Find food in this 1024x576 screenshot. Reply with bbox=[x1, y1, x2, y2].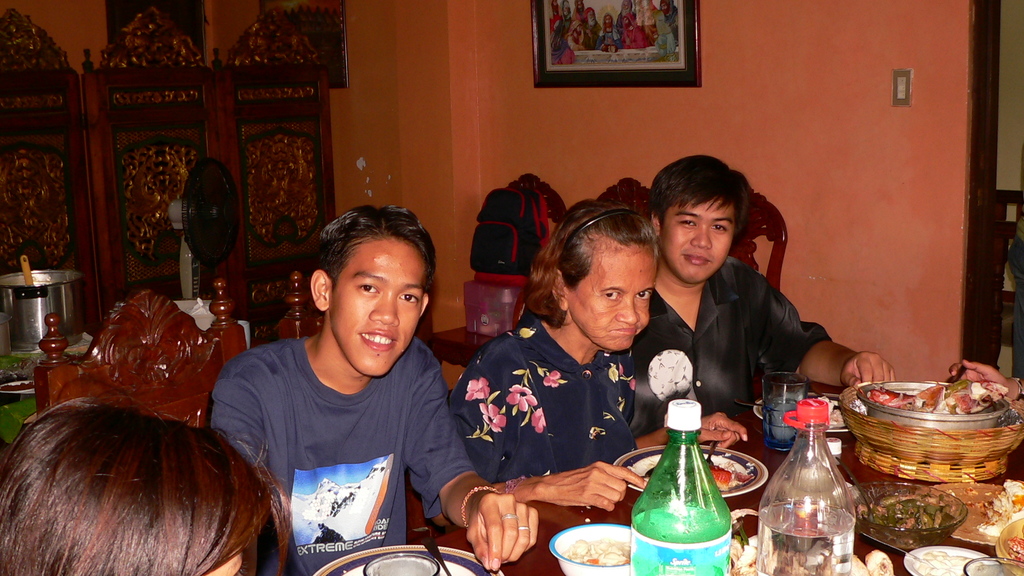
bbox=[730, 506, 893, 575].
